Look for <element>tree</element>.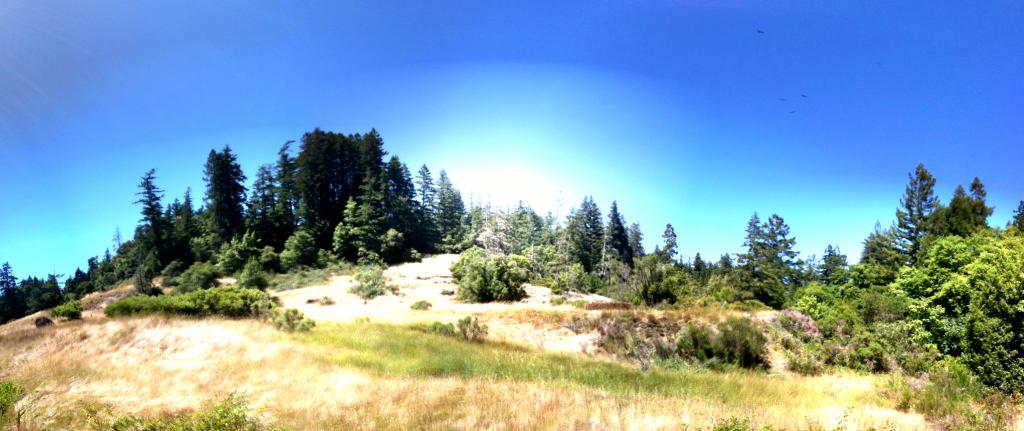
Found: bbox=[749, 212, 801, 301].
